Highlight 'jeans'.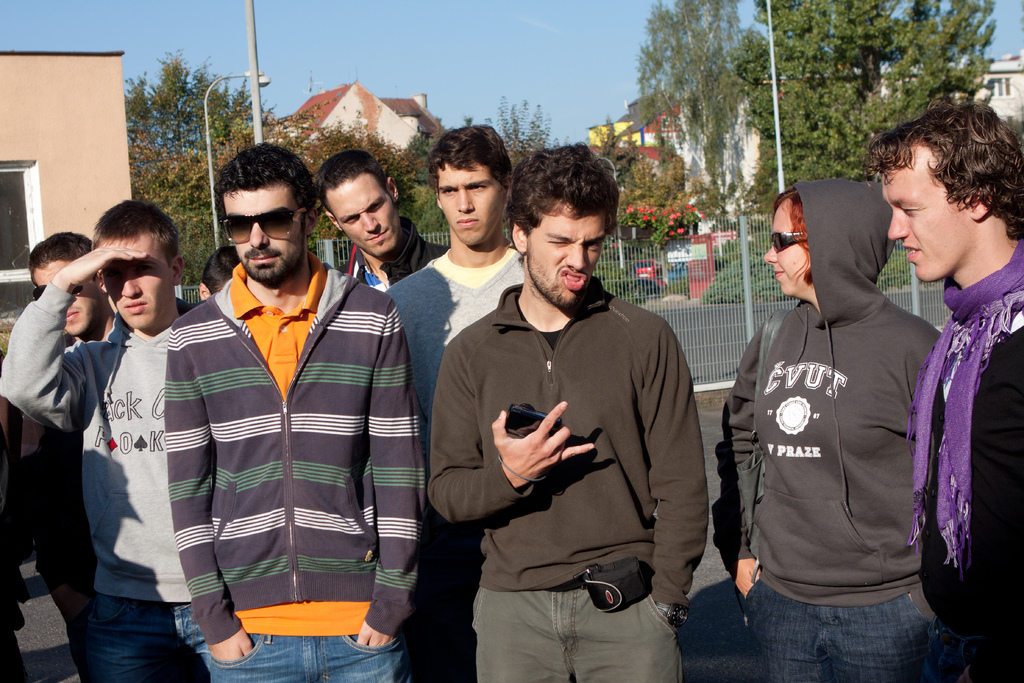
Highlighted region: detection(475, 582, 689, 682).
